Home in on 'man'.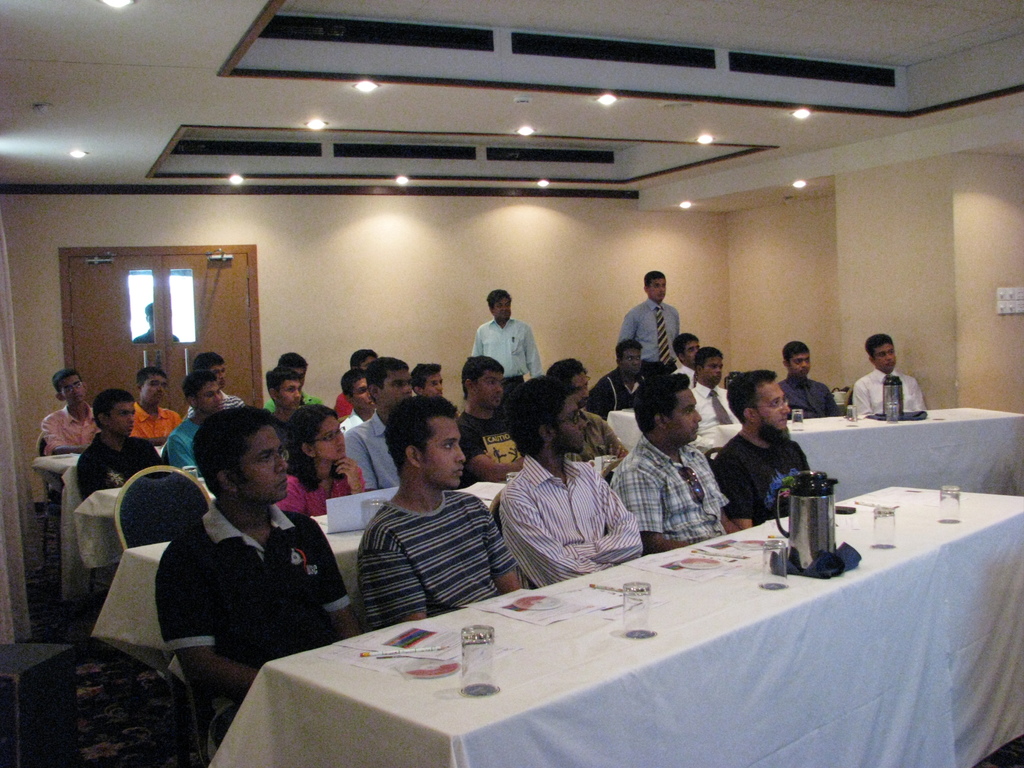
Homed in at box=[154, 405, 367, 756].
